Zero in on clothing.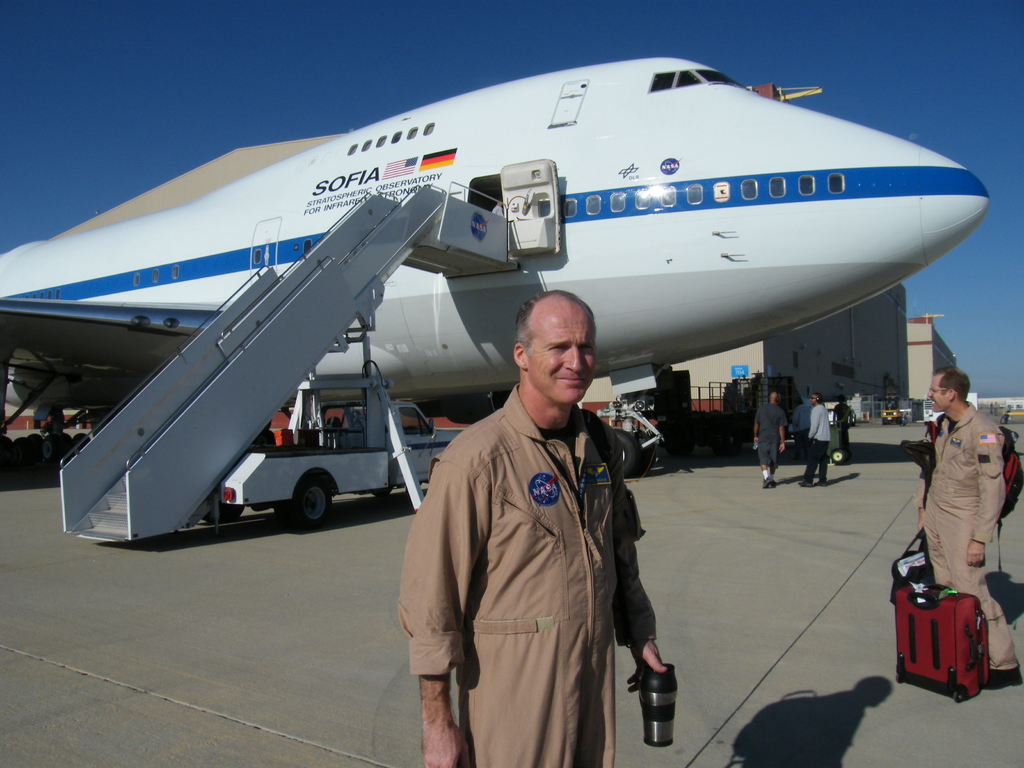
Zeroed in: x1=395 y1=381 x2=661 y2=767.
